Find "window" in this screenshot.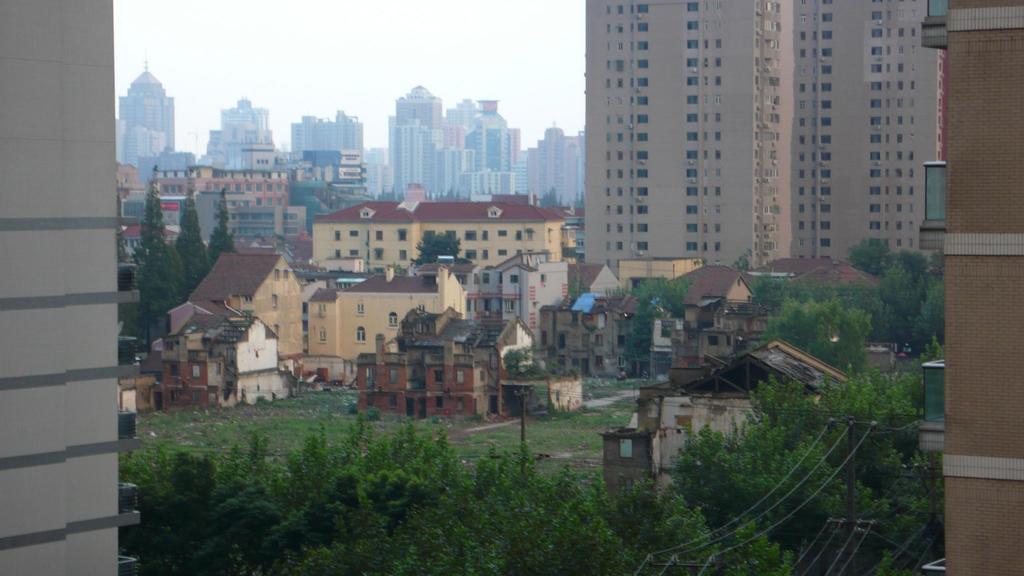
The bounding box for "window" is {"x1": 352, "y1": 230, "x2": 360, "y2": 236}.
